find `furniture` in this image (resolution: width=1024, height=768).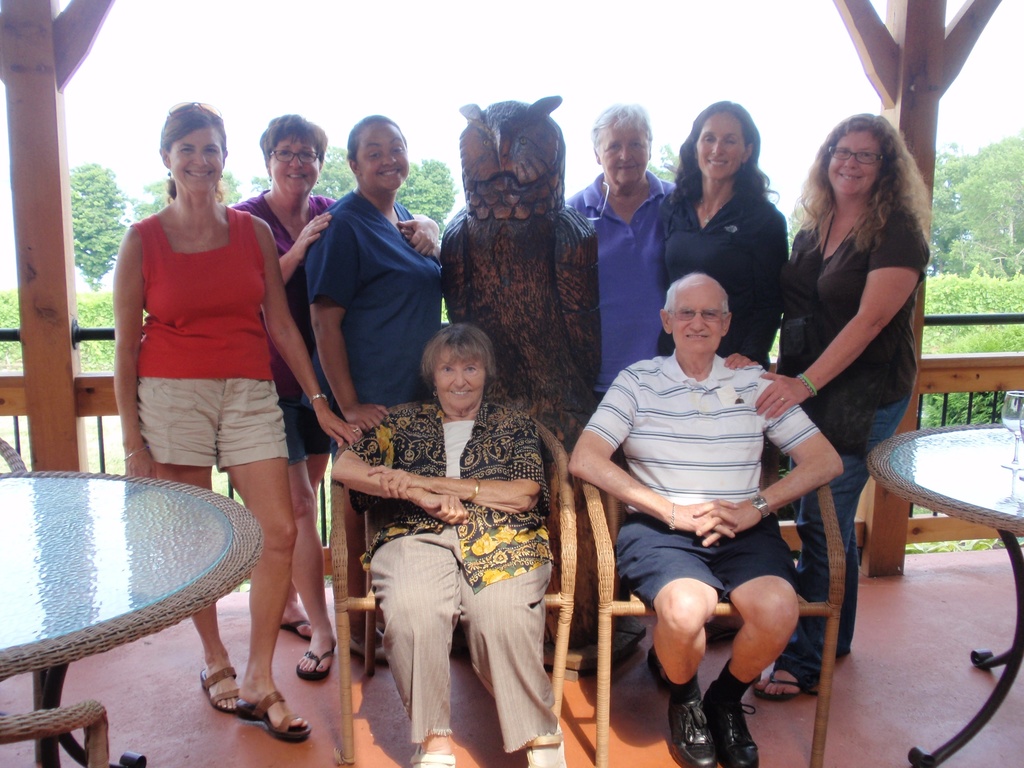
x1=584 y1=435 x2=848 y2=767.
